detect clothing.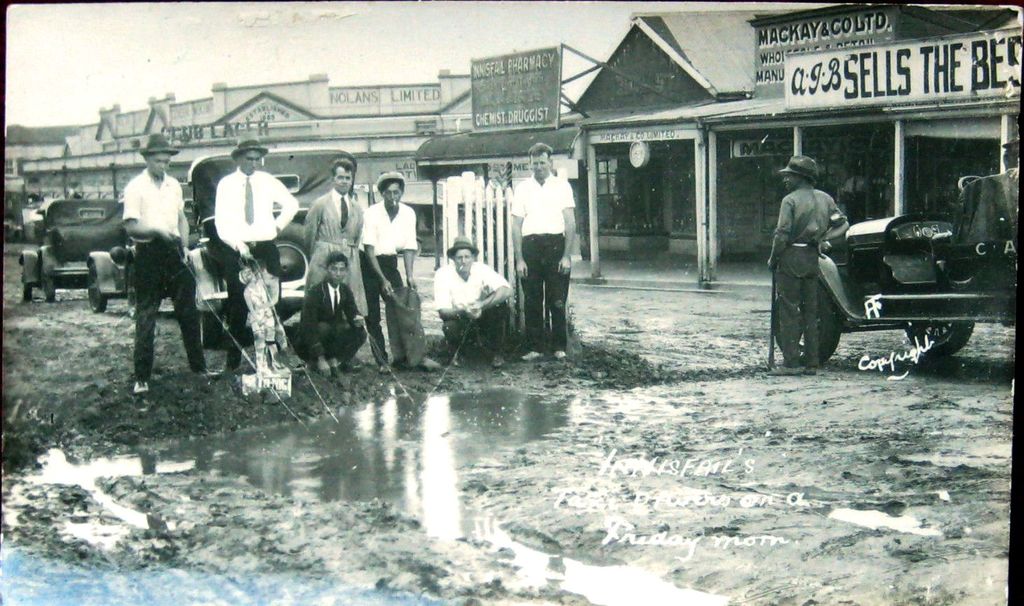
Detected at left=779, top=185, right=853, bottom=335.
